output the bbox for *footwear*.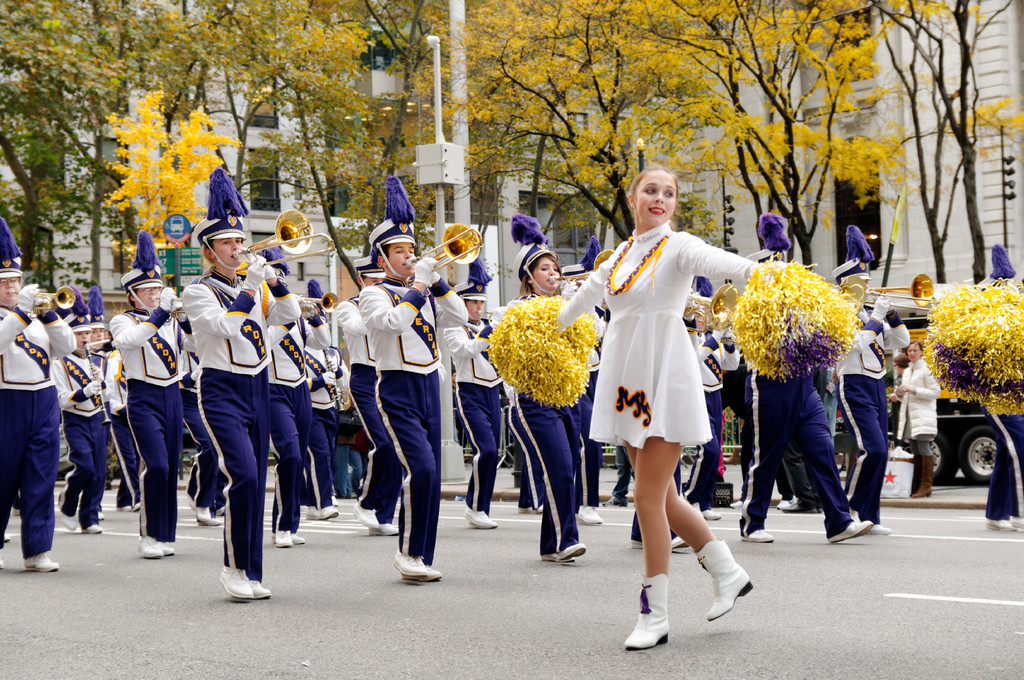
region(272, 528, 305, 546).
